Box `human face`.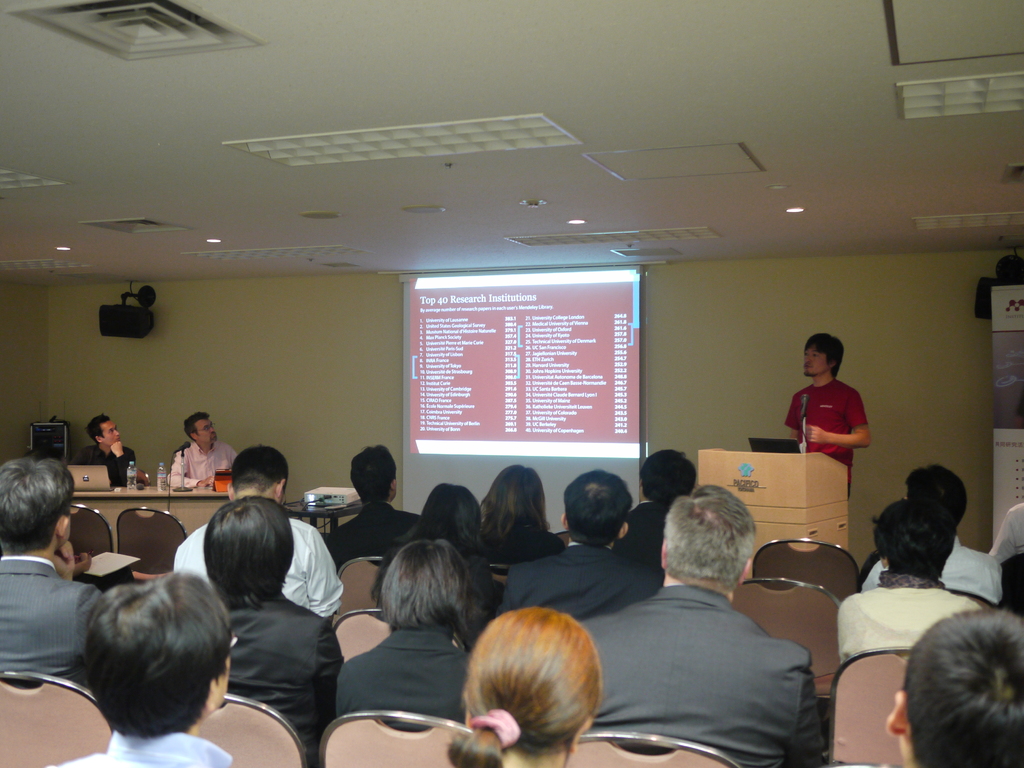
<region>803, 351, 830, 378</region>.
